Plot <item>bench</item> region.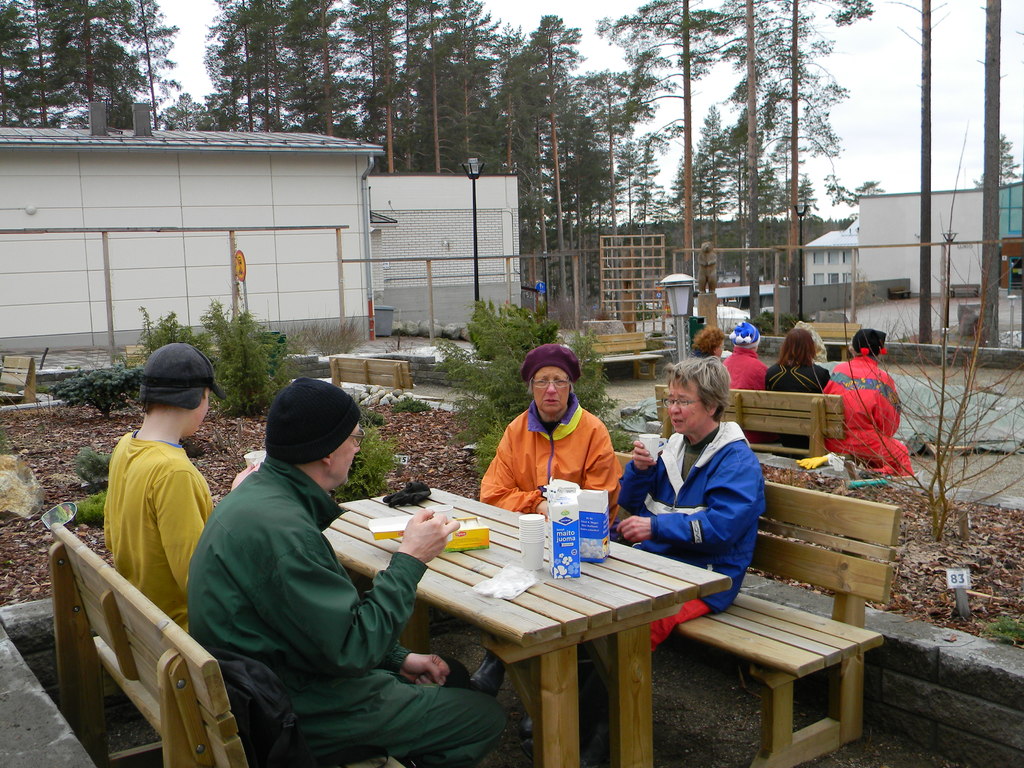
Plotted at 0, 357, 44, 413.
